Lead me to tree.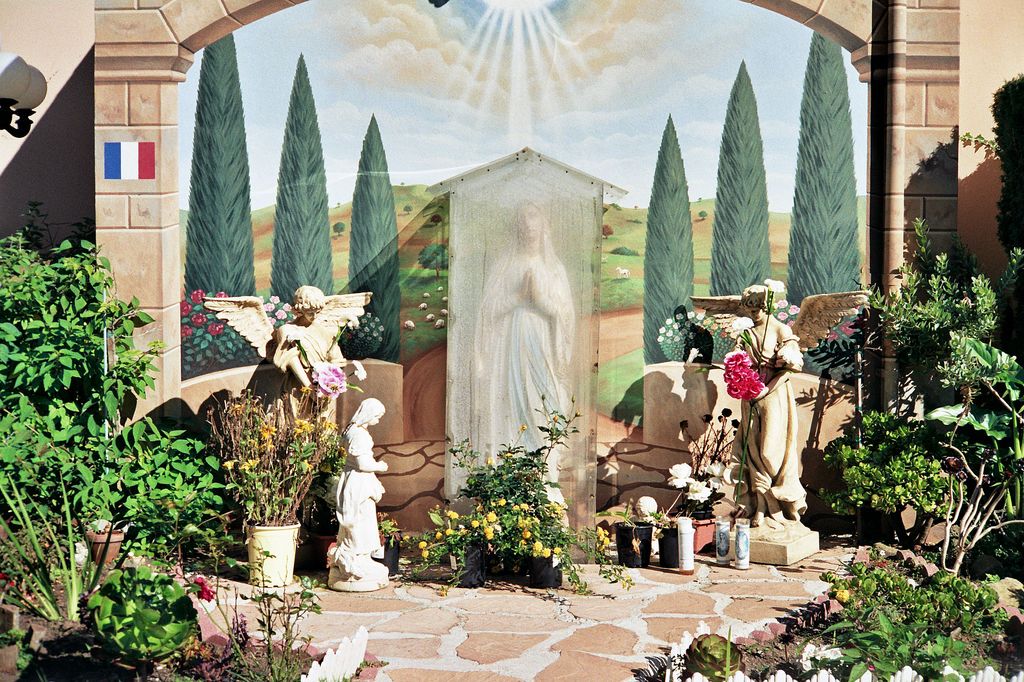
Lead to select_region(346, 115, 404, 361).
